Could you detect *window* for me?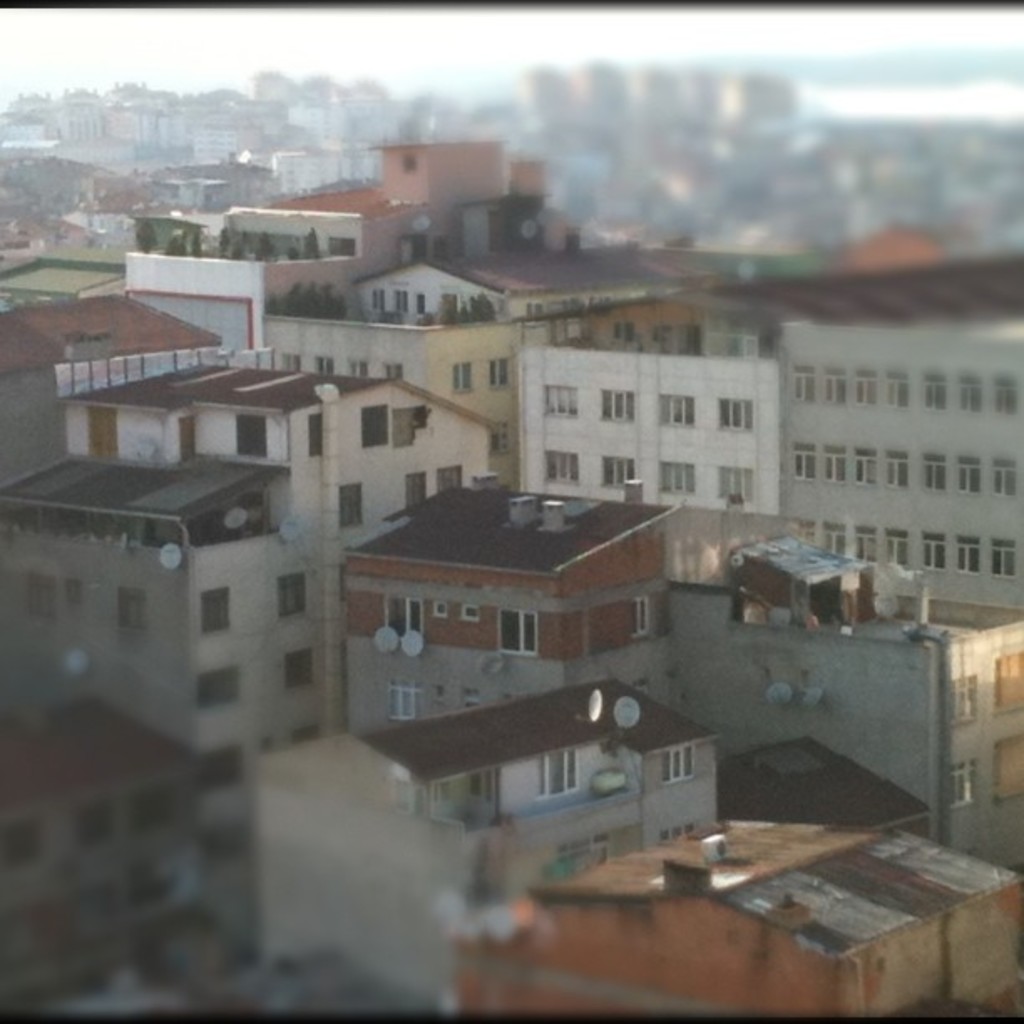
Detection result: box(992, 371, 1014, 417).
